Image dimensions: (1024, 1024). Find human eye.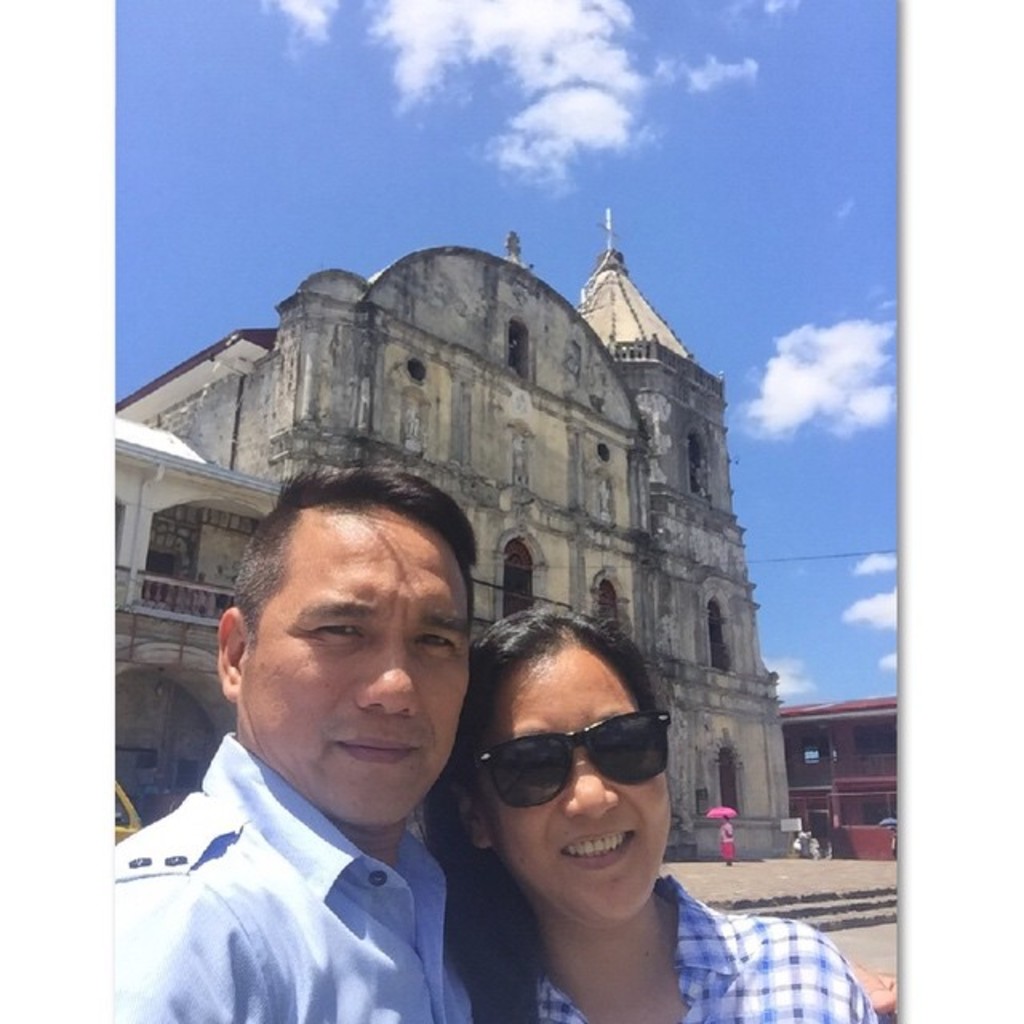
pyautogui.locateOnScreen(408, 629, 454, 651).
